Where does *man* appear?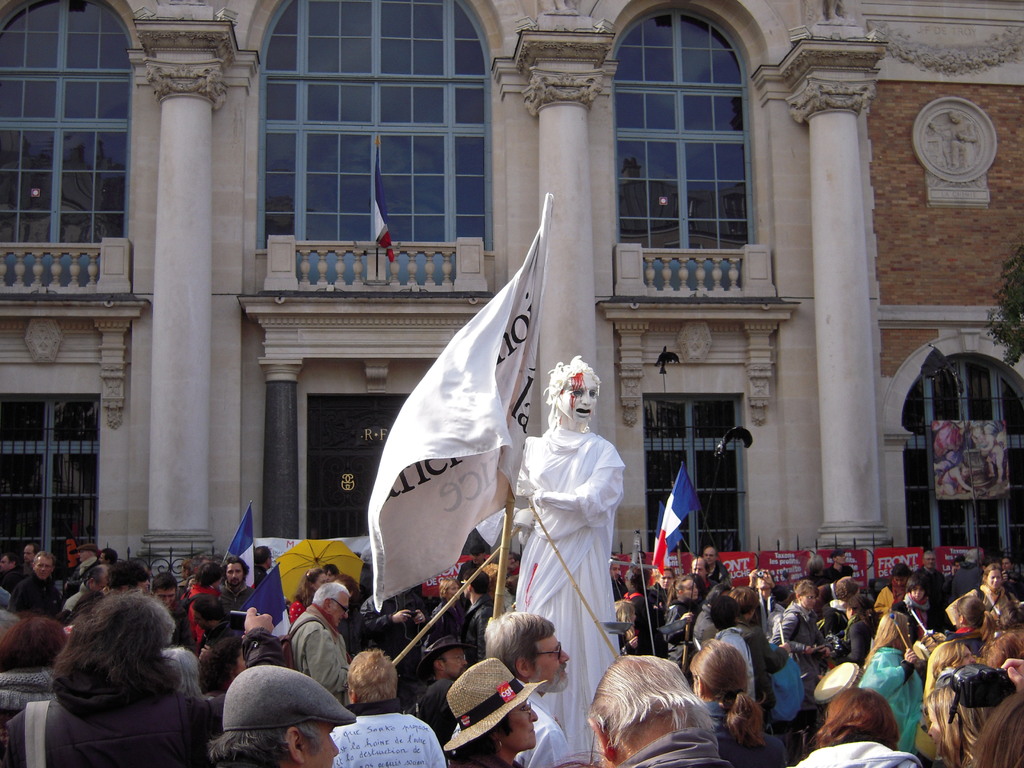
Appears at (218, 559, 251, 604).
